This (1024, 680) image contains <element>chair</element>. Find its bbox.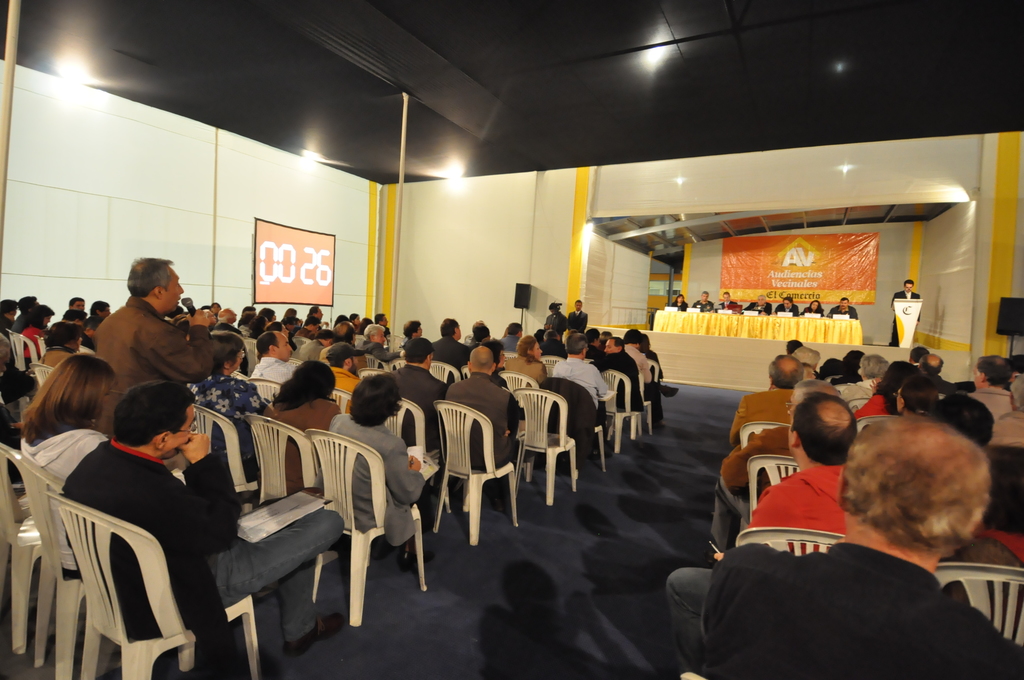
pyautogui.locateOnScreen(355, 368, 392, 384).
